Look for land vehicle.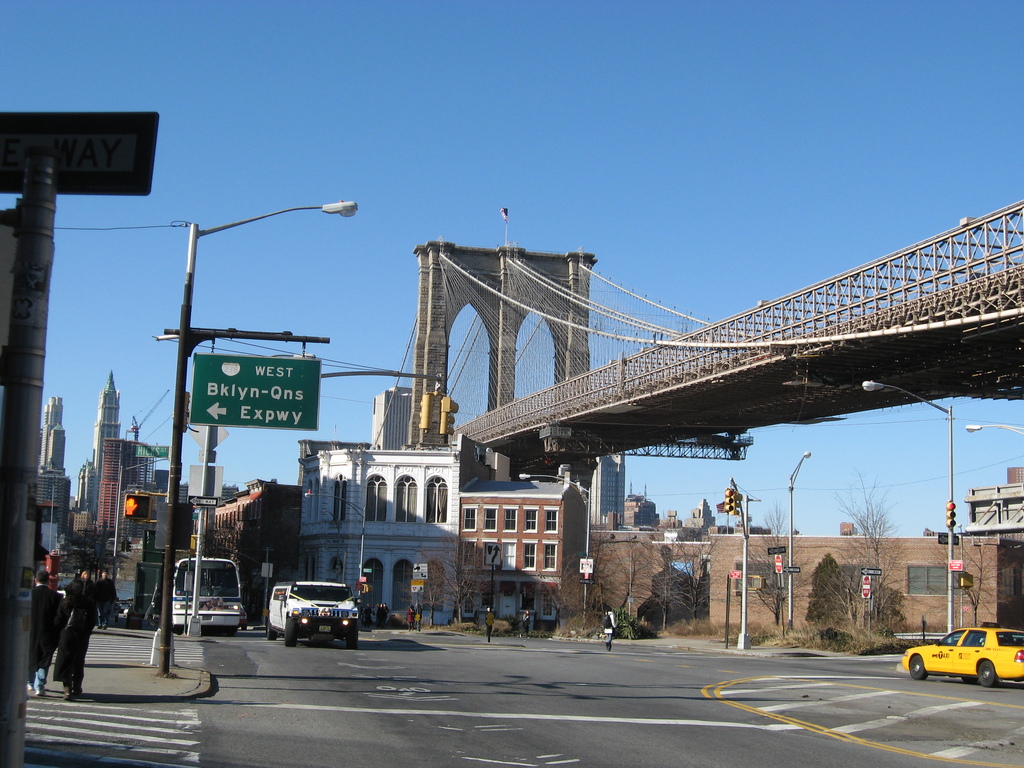
Found: detection(262, 586, 366, 654).
